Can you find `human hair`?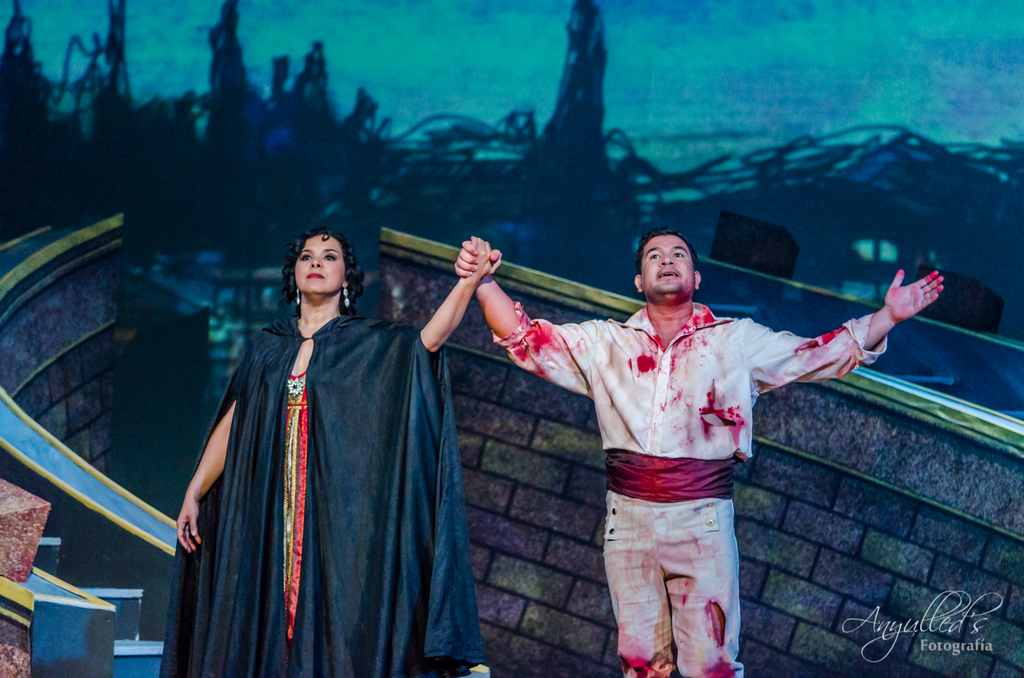
Yes, bounding box: 281 225 366 320.
